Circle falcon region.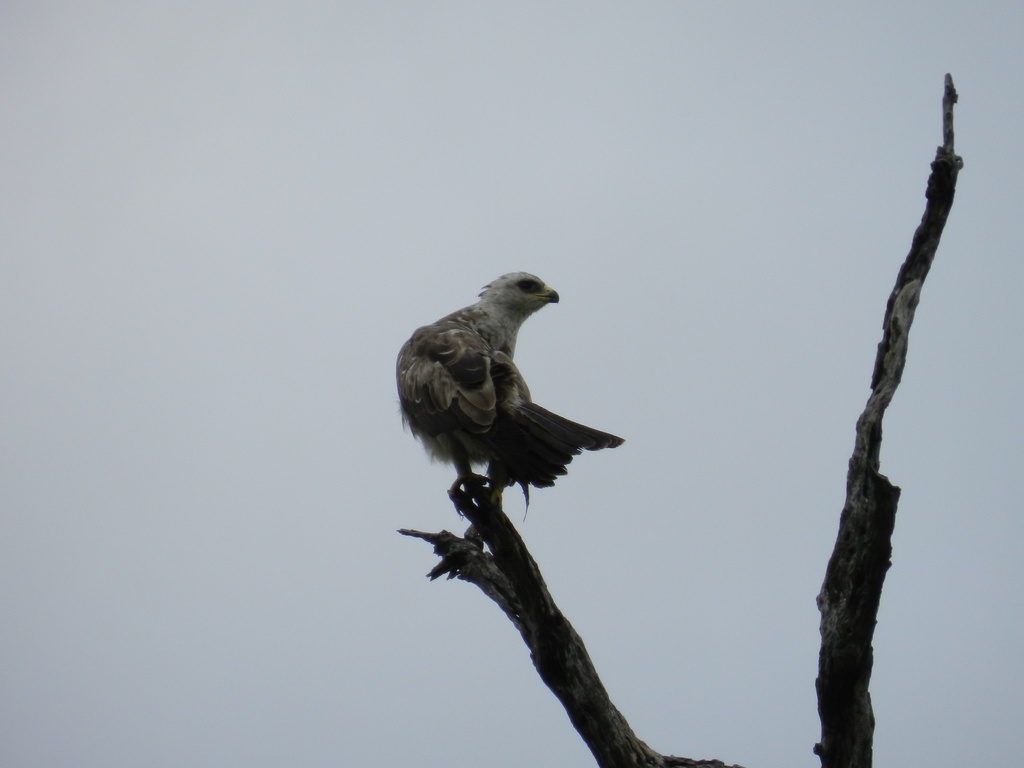
Region: select_region(390, 268, 633, 539).
